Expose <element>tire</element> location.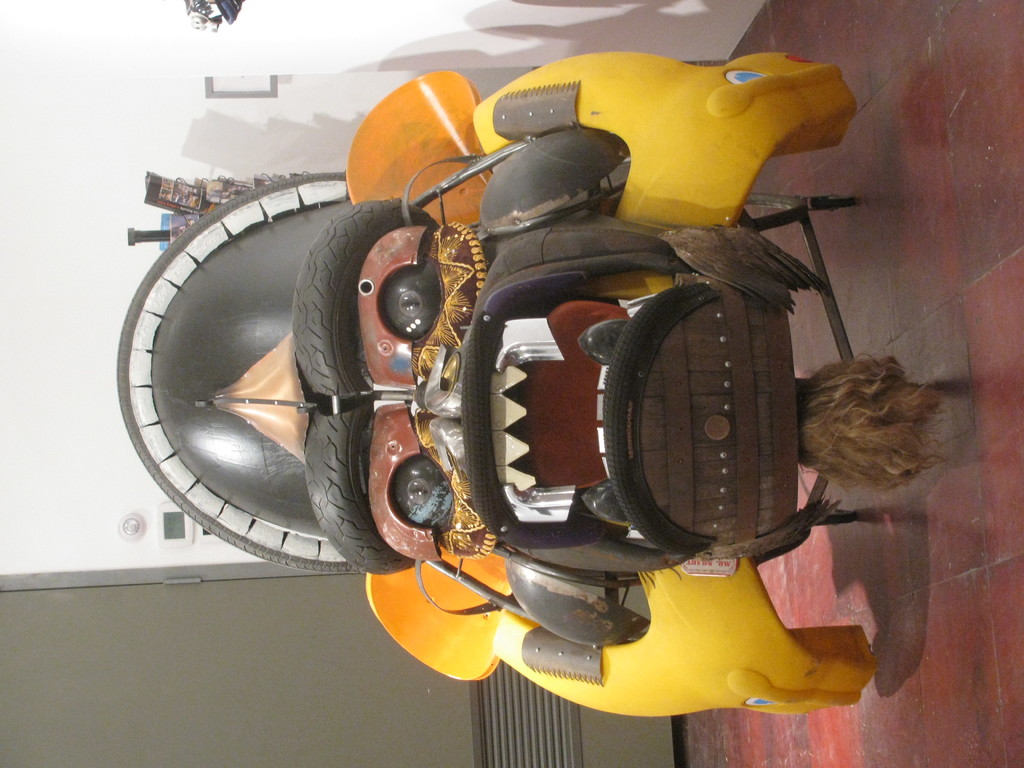
Exposed at crop(604, 282, 719, 555).
